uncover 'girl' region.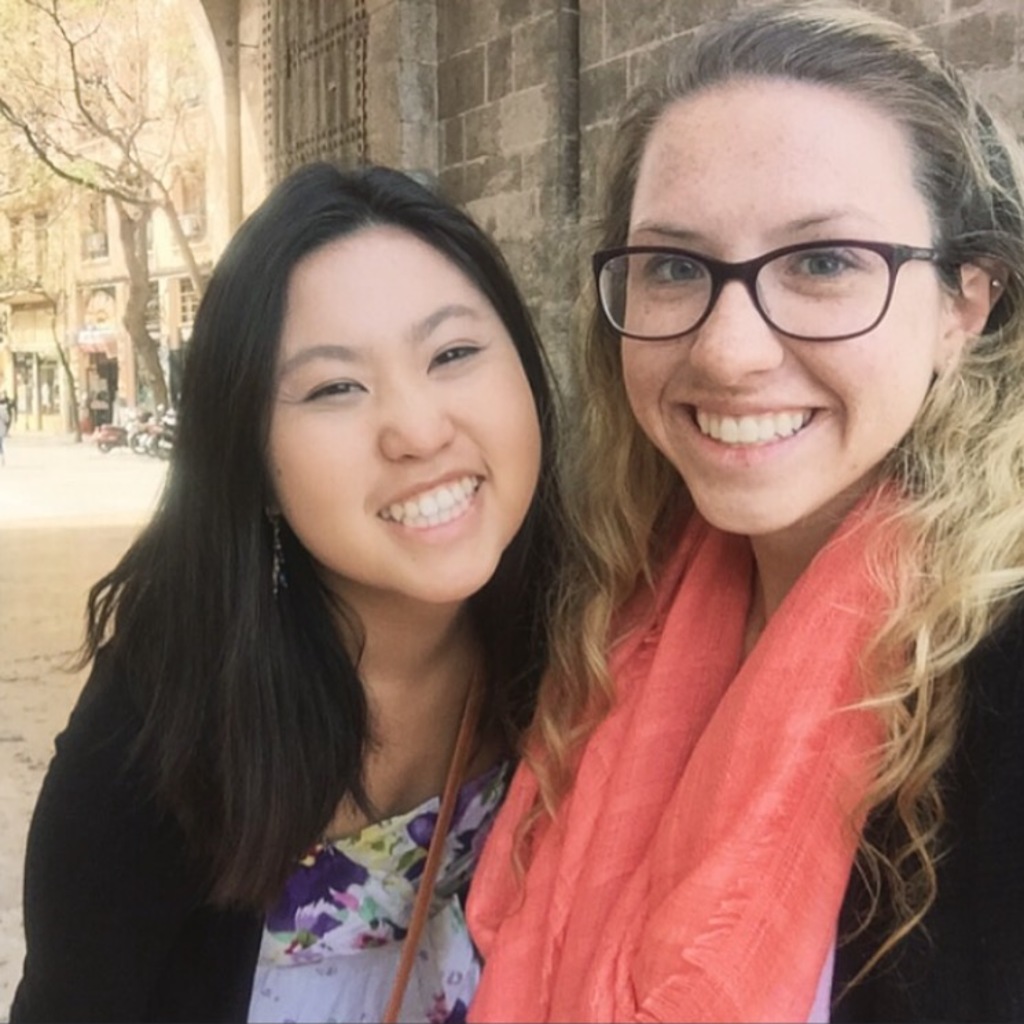
Uncovered: locate(5, 161, 579, 1023).
